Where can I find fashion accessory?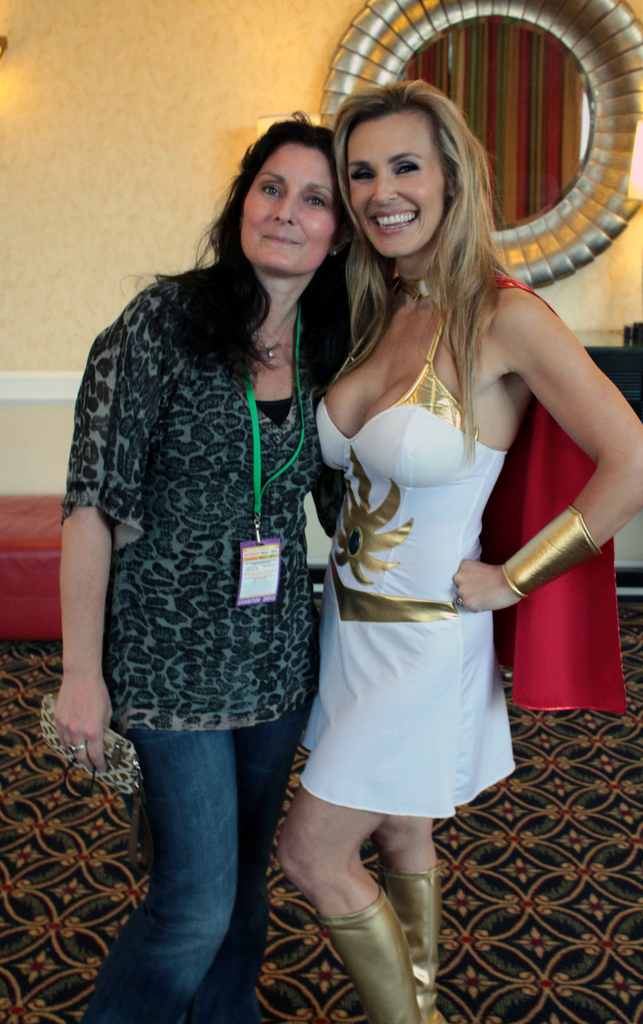
You can find it at rect(333, 250, 337, 257).
